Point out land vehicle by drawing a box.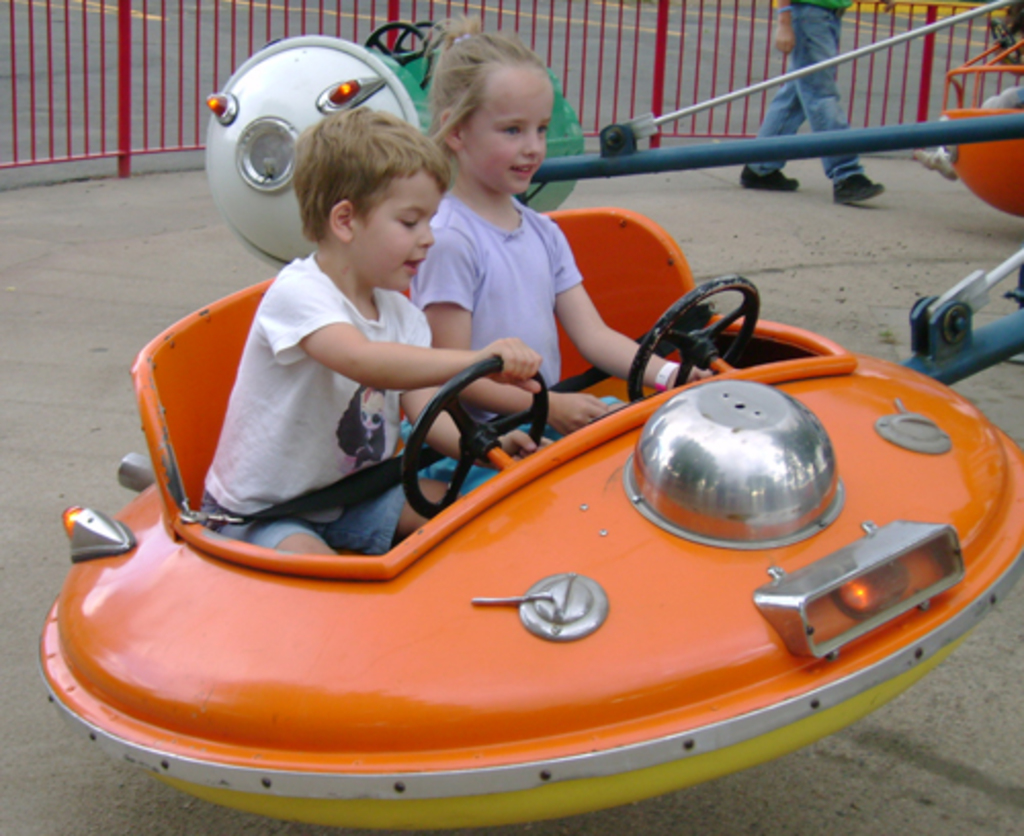
<box>43,209,1022,813</box>.
